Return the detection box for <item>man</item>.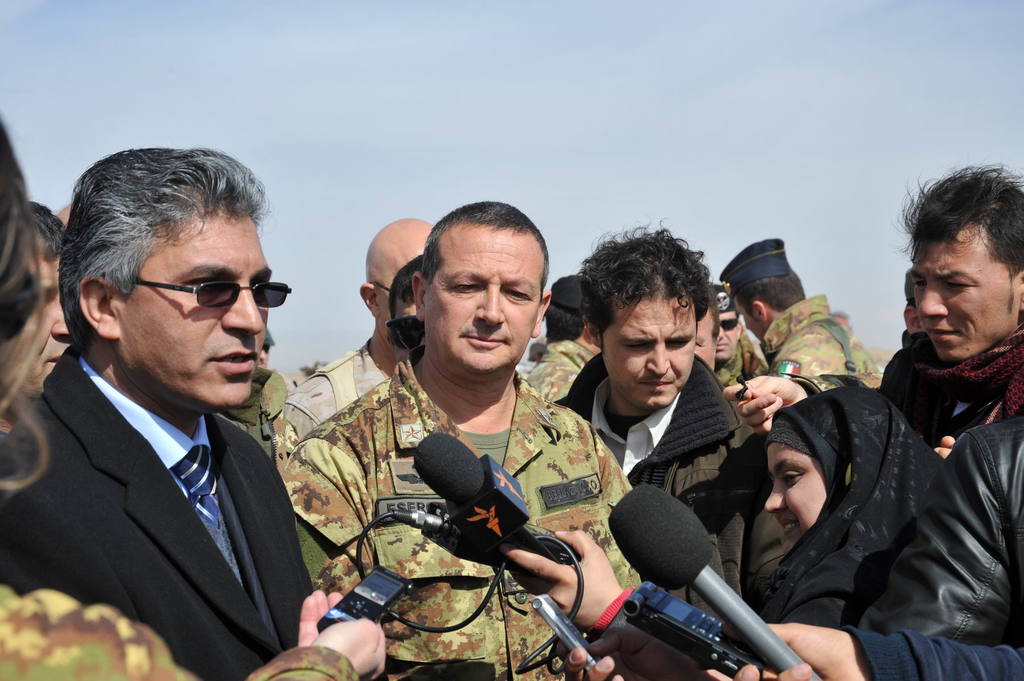
region(709, 284, 769, 386).
